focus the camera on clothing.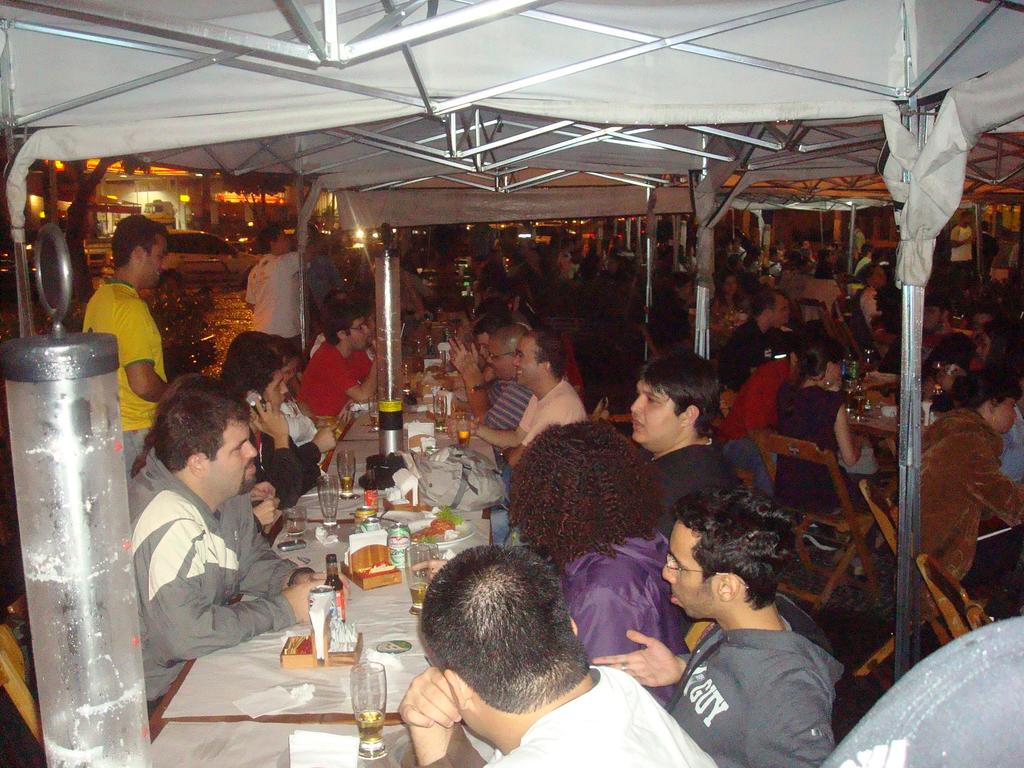
Focus region: [left=854, top=256, right=870, bottom=274].
